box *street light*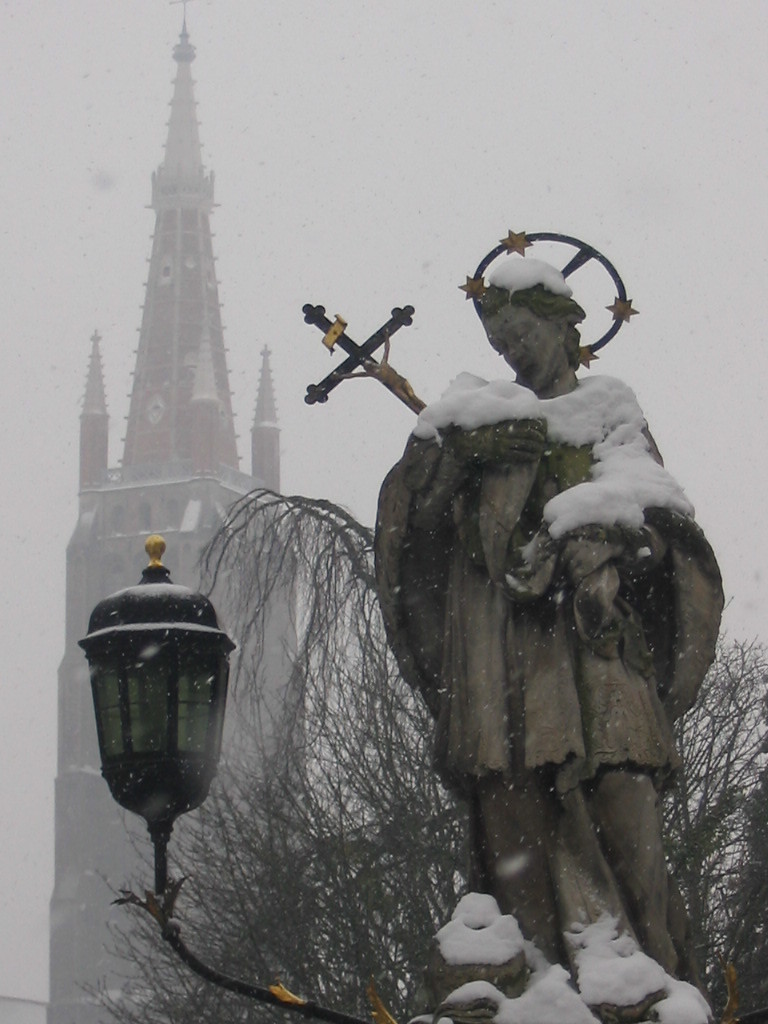
{"left": 64, "top": 528, "right": 241, "bottom": 1023}
